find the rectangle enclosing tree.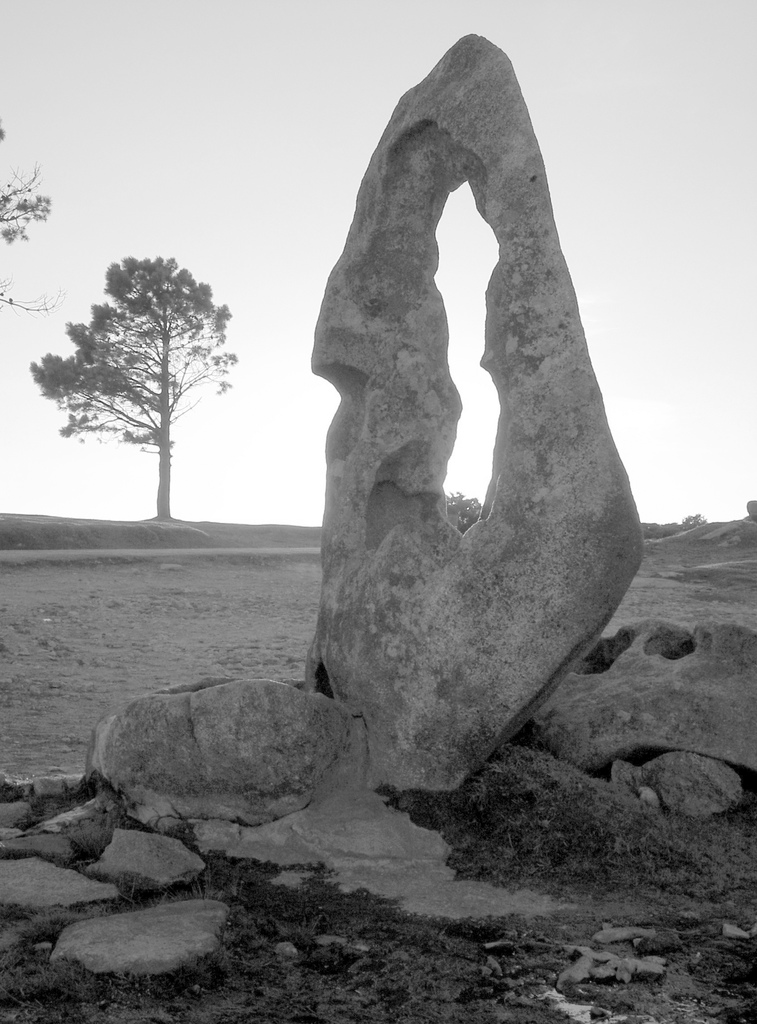
55,221,248,528.
